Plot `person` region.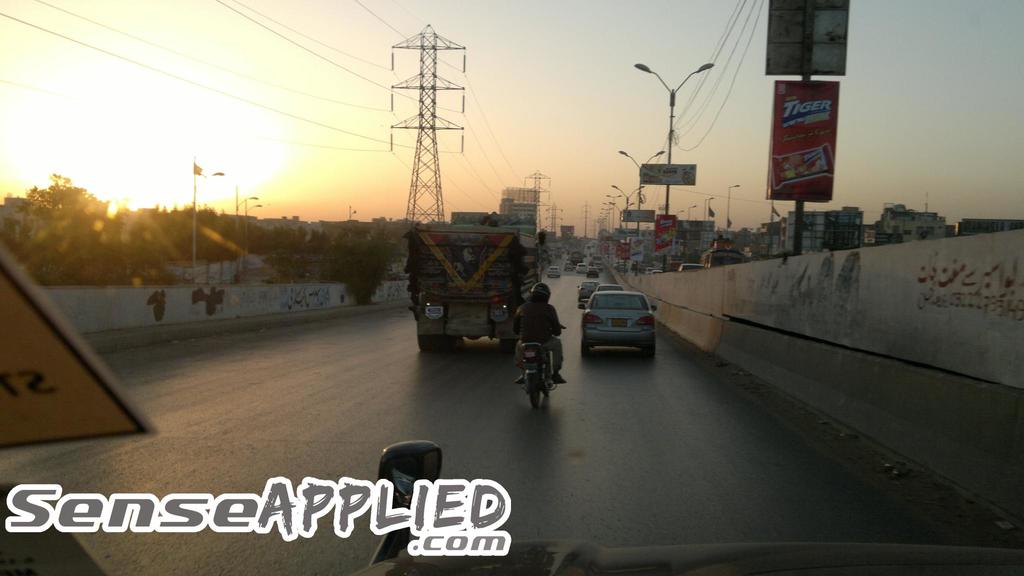
Plotted at rect(506, 280, 566, 388).
